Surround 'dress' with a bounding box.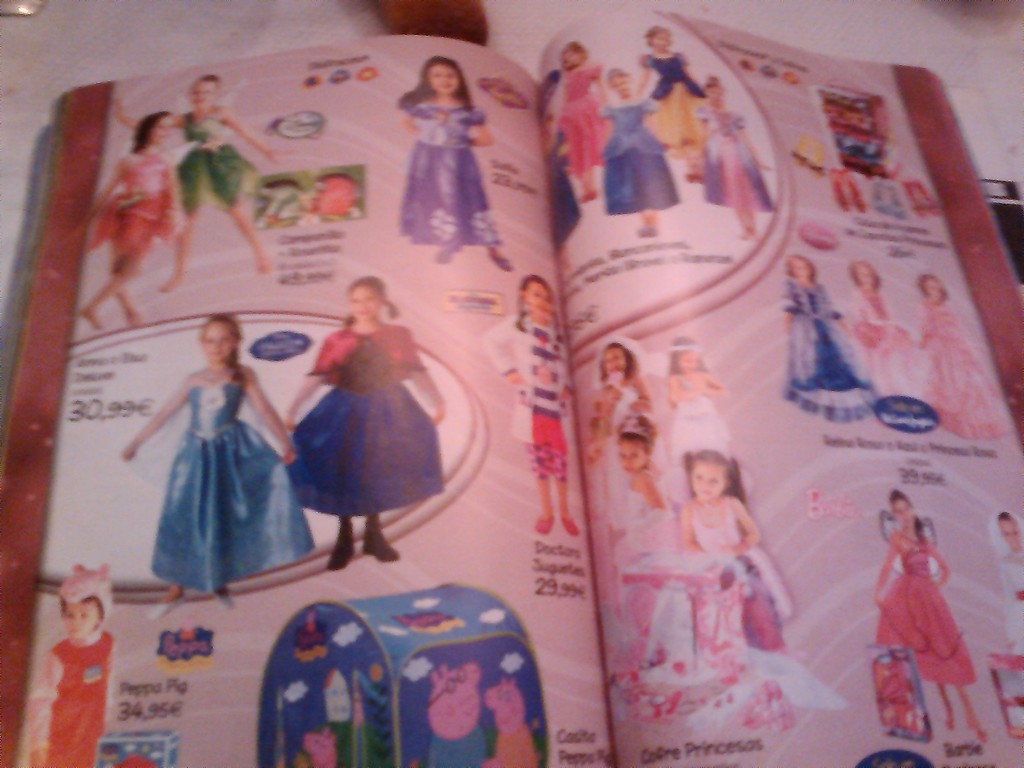
(400, 95, 505, 254).
